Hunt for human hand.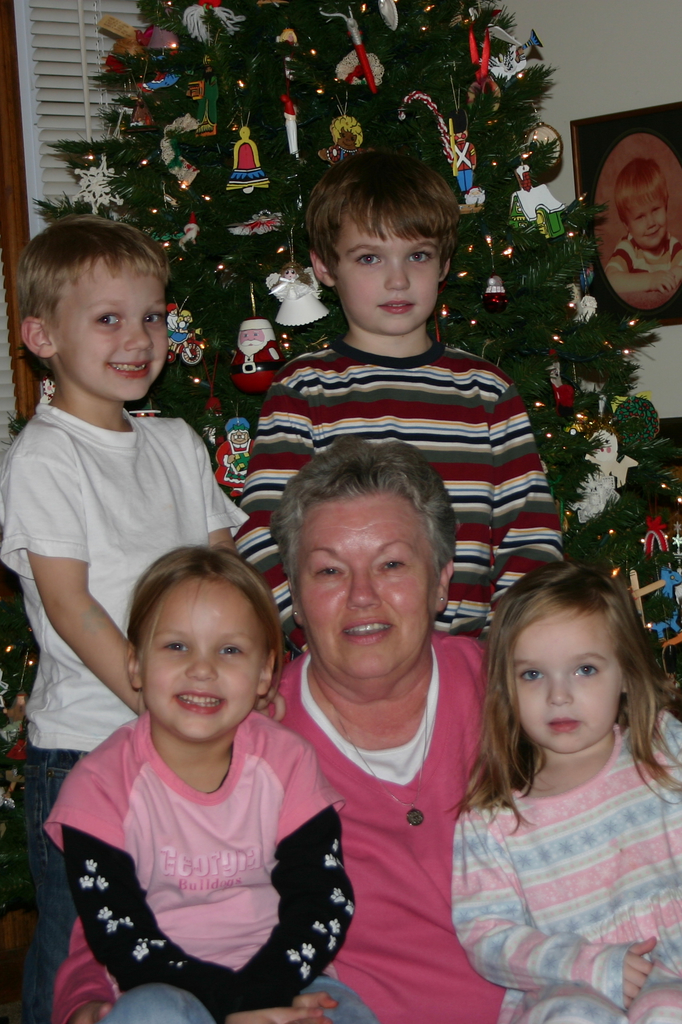
Hunted down at BBox(624, 936, 656, 1011).
